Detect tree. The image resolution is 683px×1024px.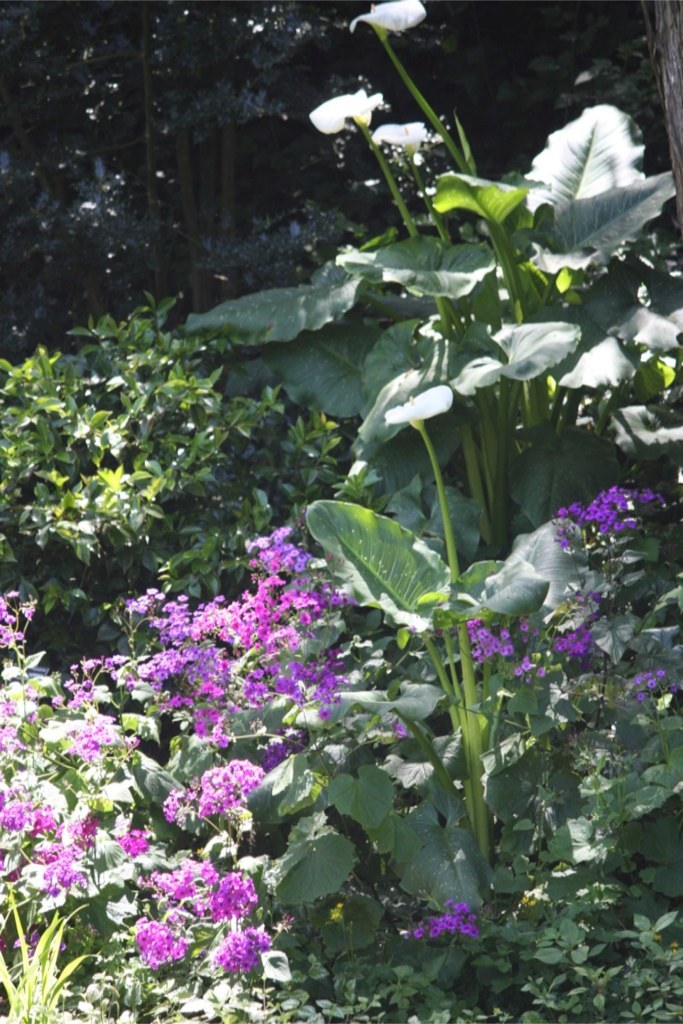
bbox=[165, 0, 682, 1023].
